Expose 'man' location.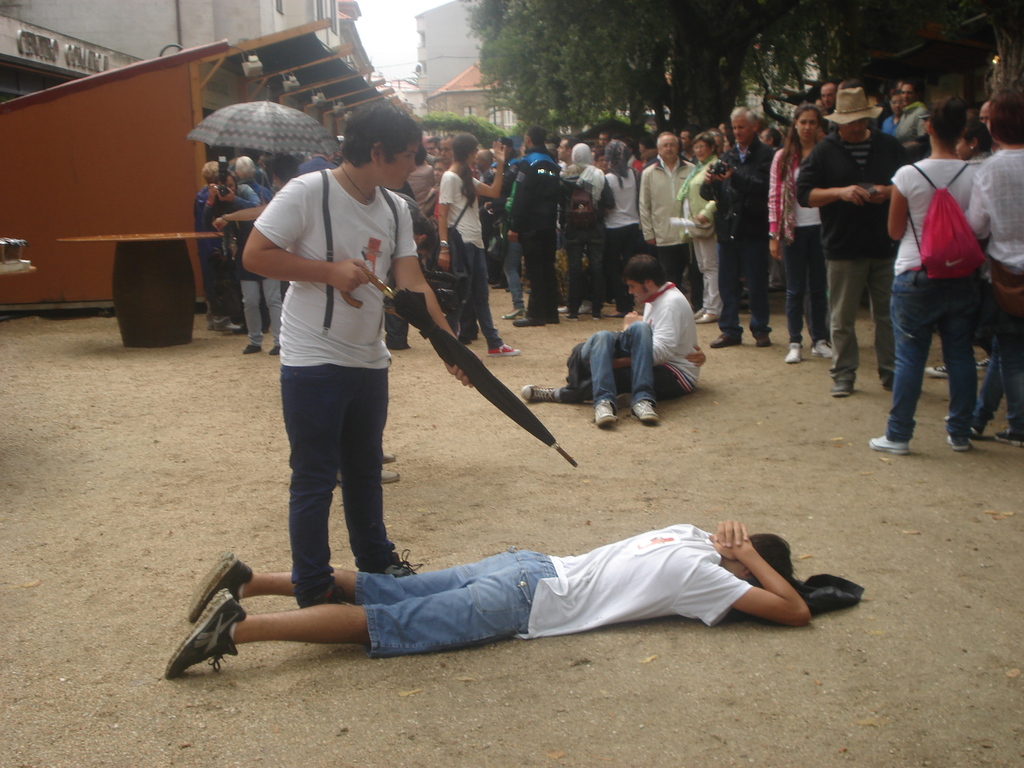
Exposed at region(696, 105, 774, 347).
